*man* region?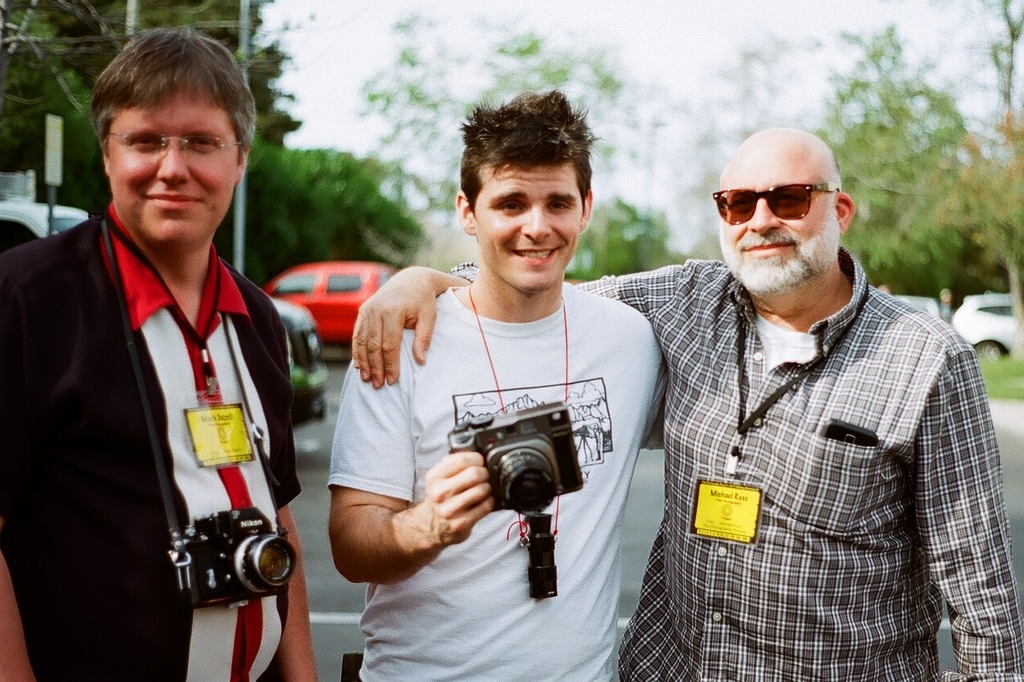
{"x1": 344, "y1": 125, "x2": 1023, "y2": 681}
